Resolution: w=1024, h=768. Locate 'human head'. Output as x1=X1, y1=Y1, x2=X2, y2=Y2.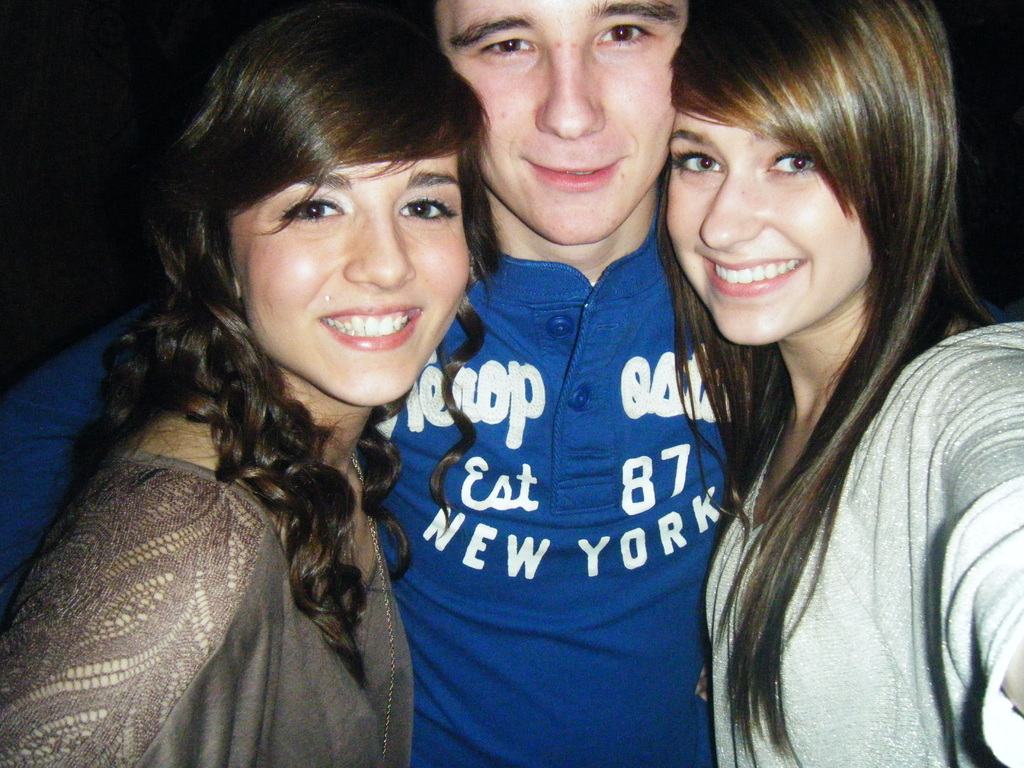
x1=659, y1=0, x2=970, y2=339.
